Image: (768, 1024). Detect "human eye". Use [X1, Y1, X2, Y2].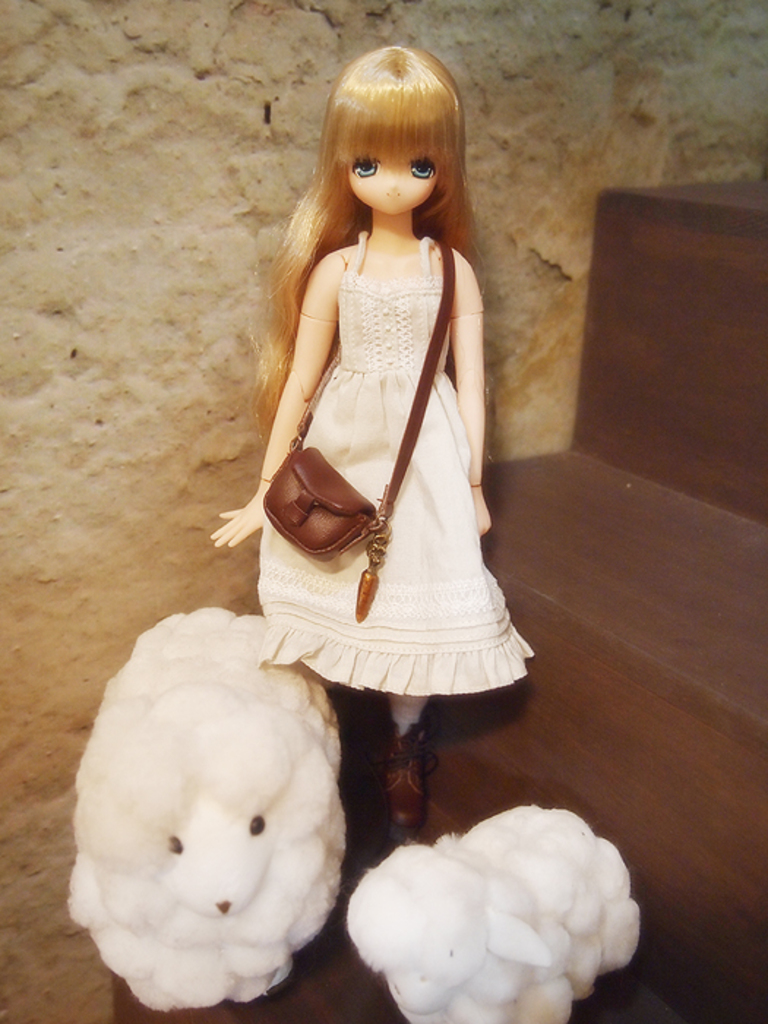
[408, 154, 439, 180].
